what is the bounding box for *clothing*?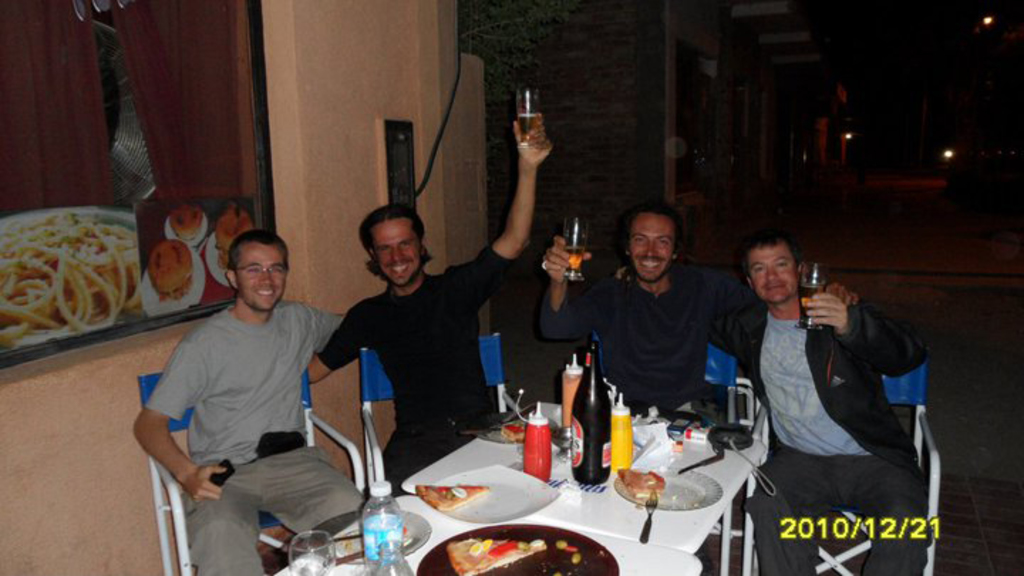
bbox(730, 300, 926, 575).
